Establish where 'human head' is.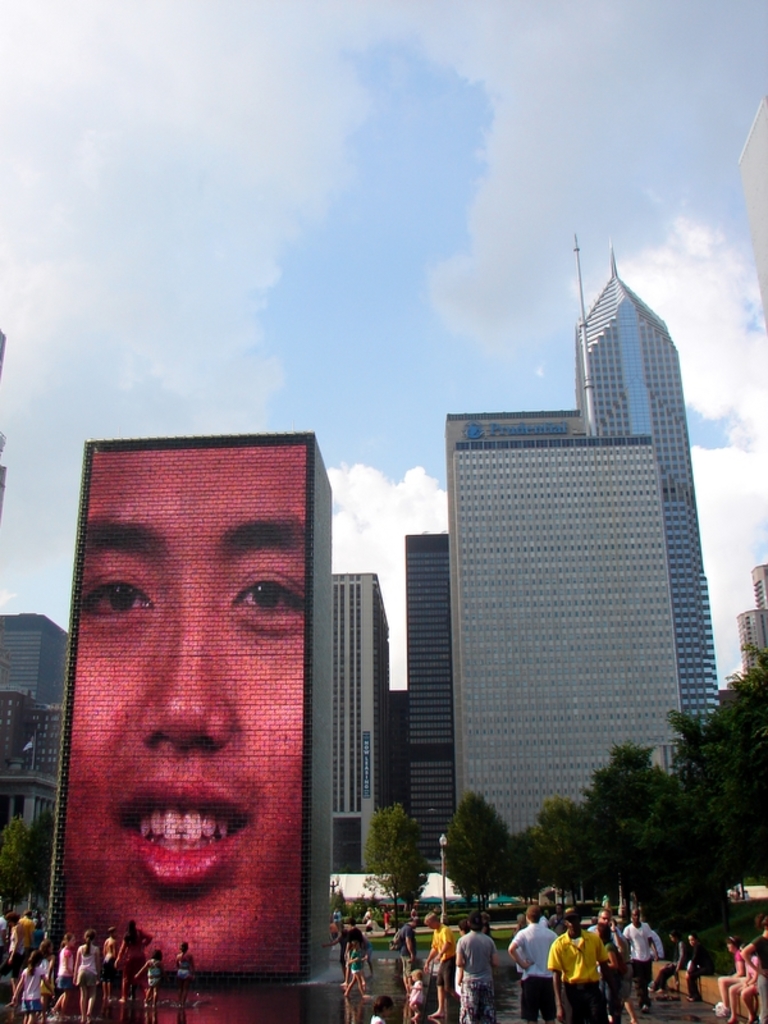
Established at (x1=407, y1=965, x2=428, y2=984).
